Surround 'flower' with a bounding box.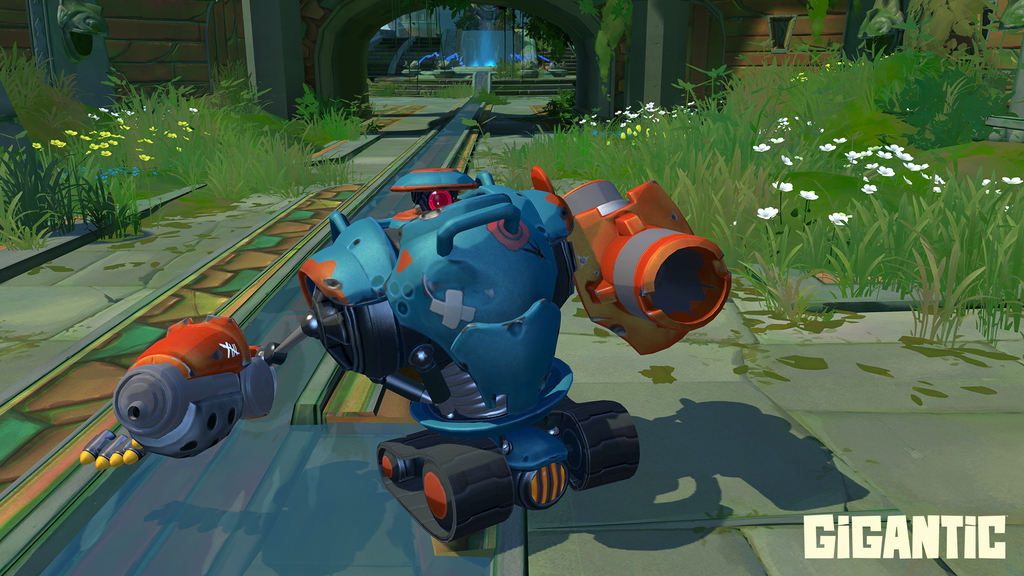
883 142 906 161.
